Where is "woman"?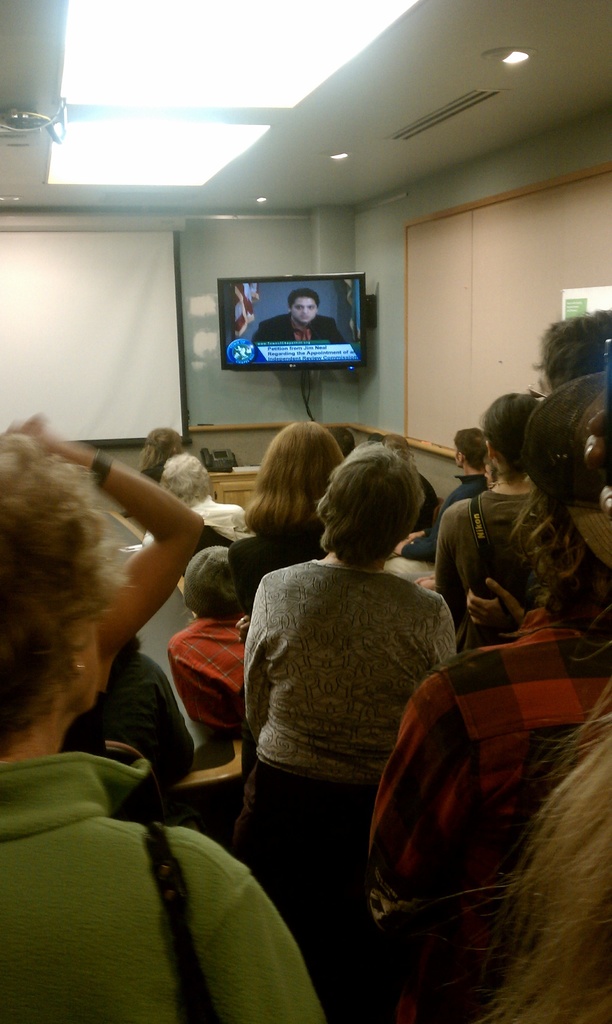
414/390/538/649.
